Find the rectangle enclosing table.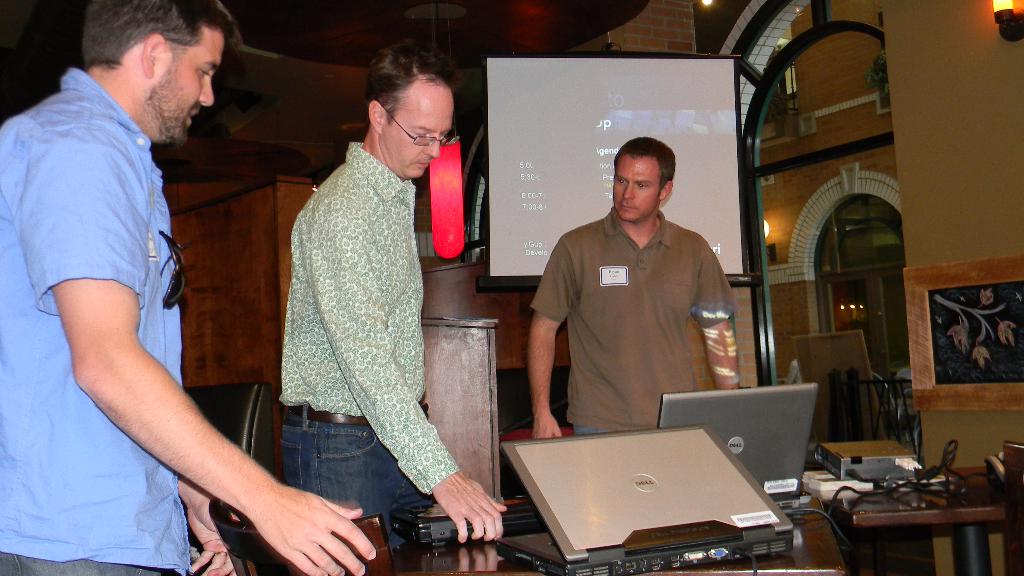
bbox(828, 448, 1018, 570).
